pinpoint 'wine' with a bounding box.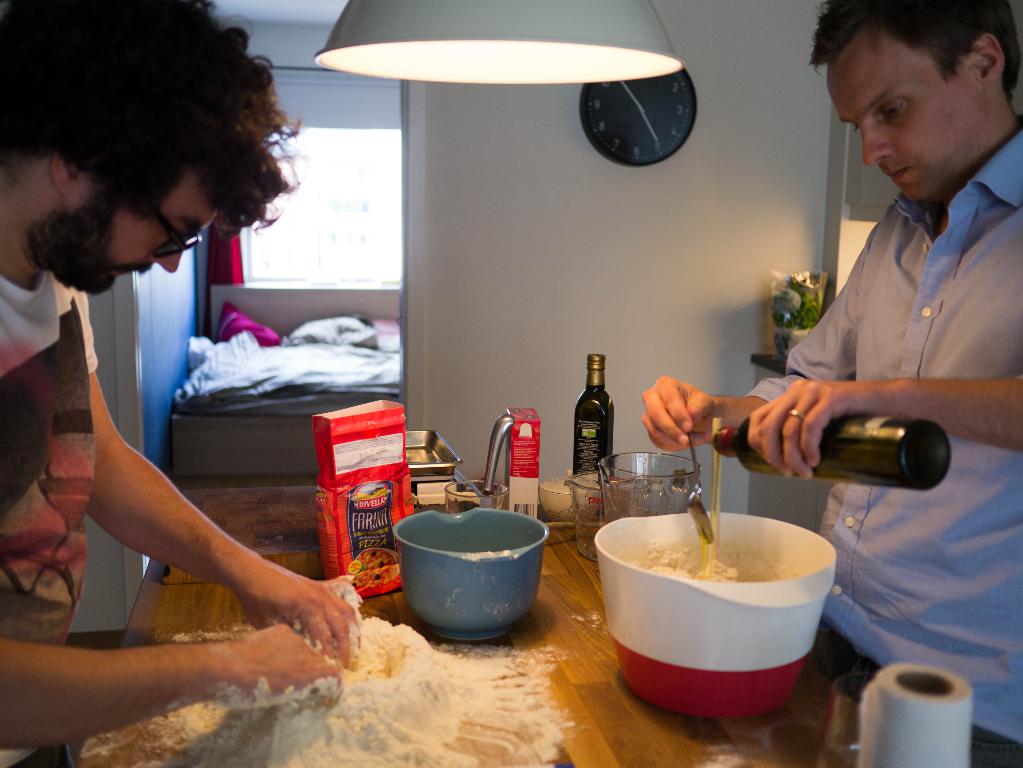
[x1=706, y1=412, x2=952, y2=496].
